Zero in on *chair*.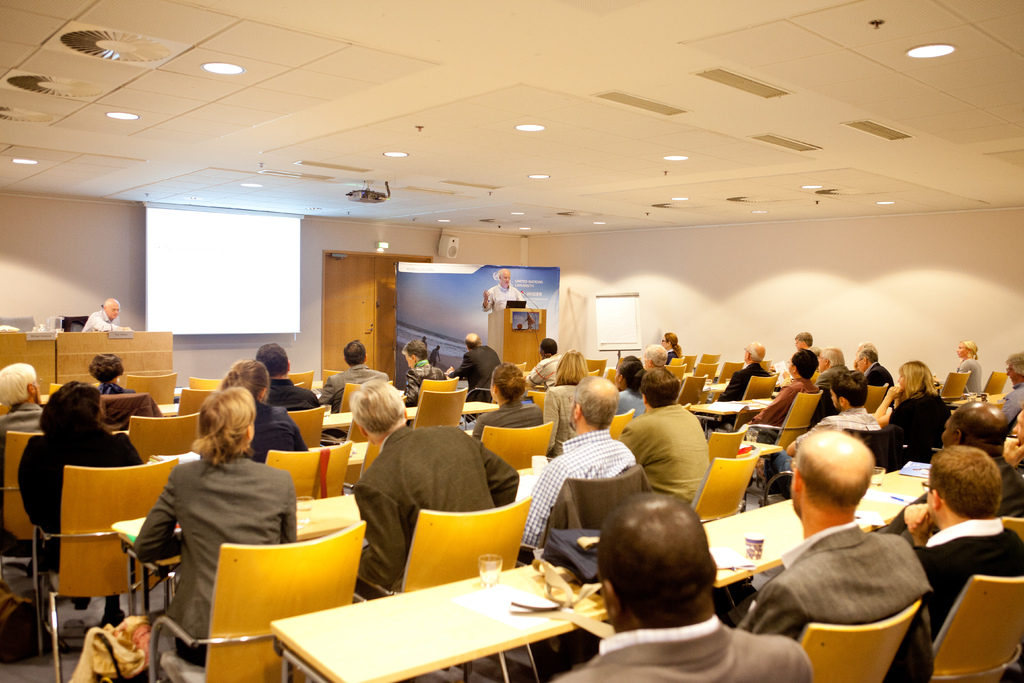
Zeroed in: bbox(320, 368, 344, 390).
